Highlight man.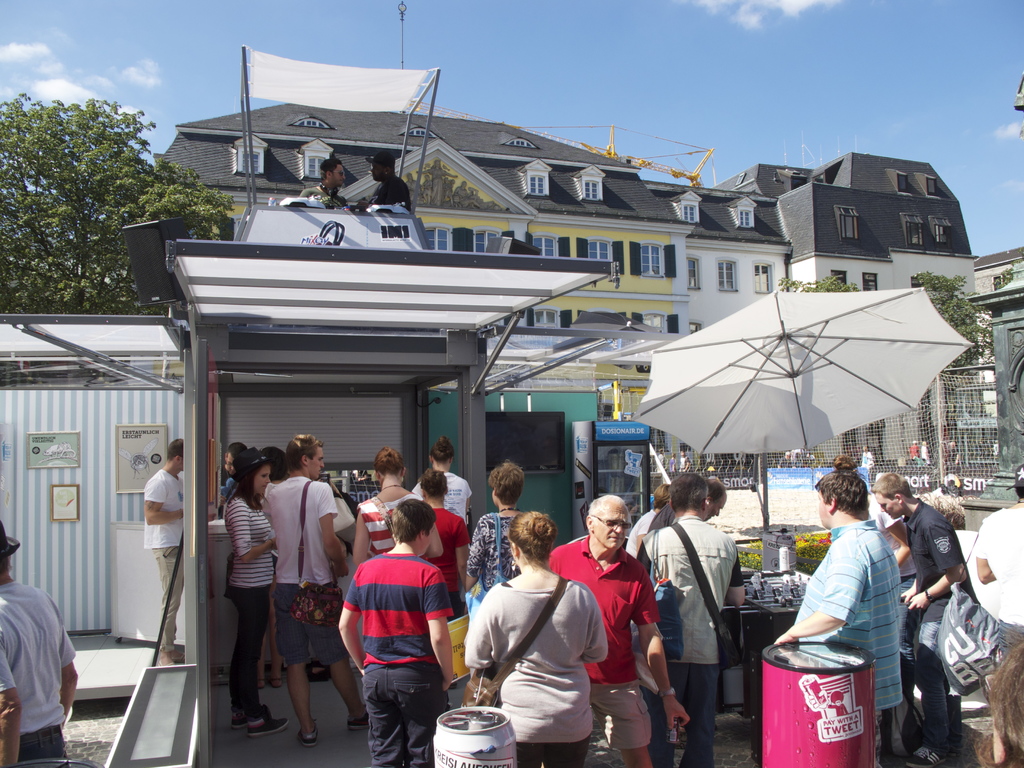
Highlighted region: 539/492/691/767.
